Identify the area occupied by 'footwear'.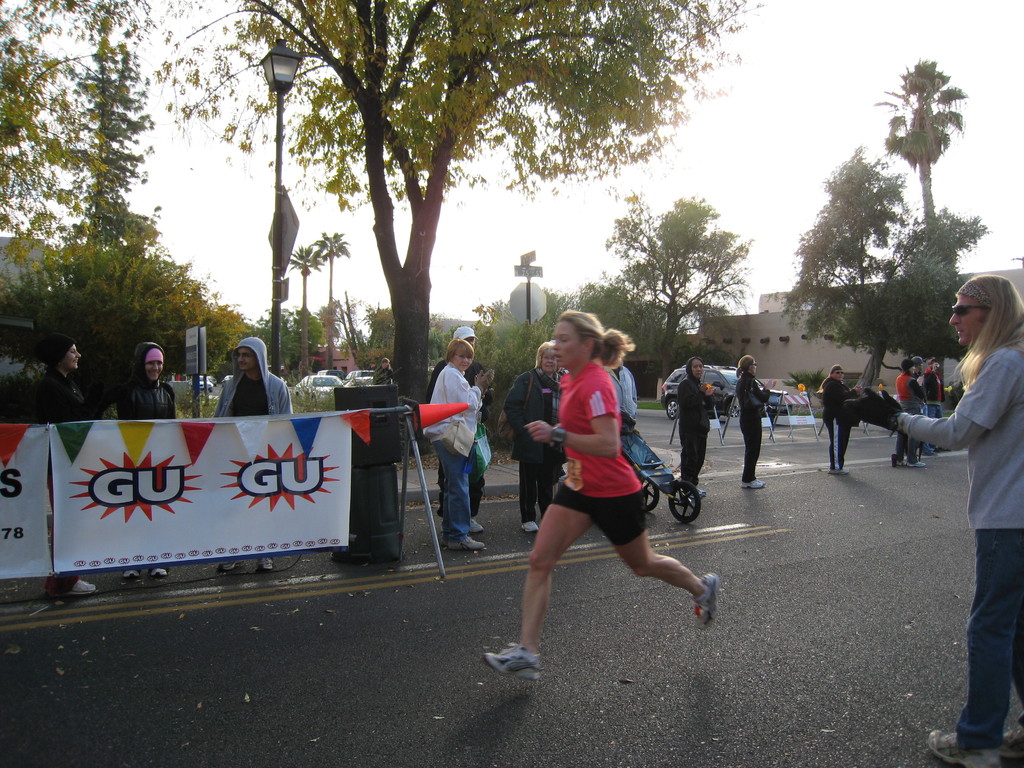
Area: {"left": 829, "top": 468, "right": 848, "bottom": 477}.
